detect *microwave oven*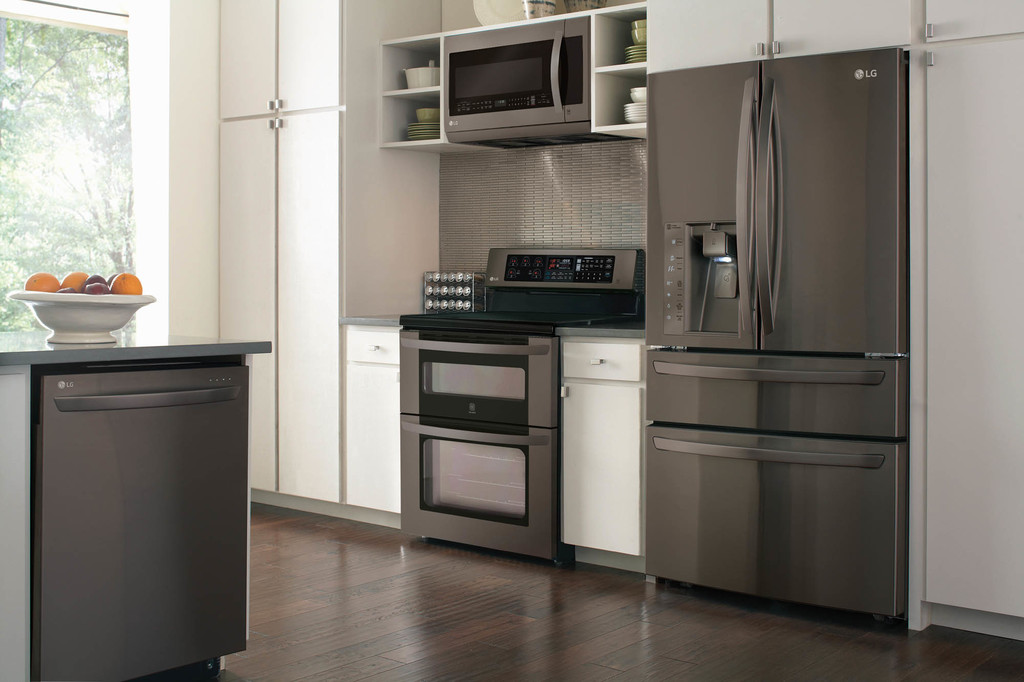
441,16,636,145
